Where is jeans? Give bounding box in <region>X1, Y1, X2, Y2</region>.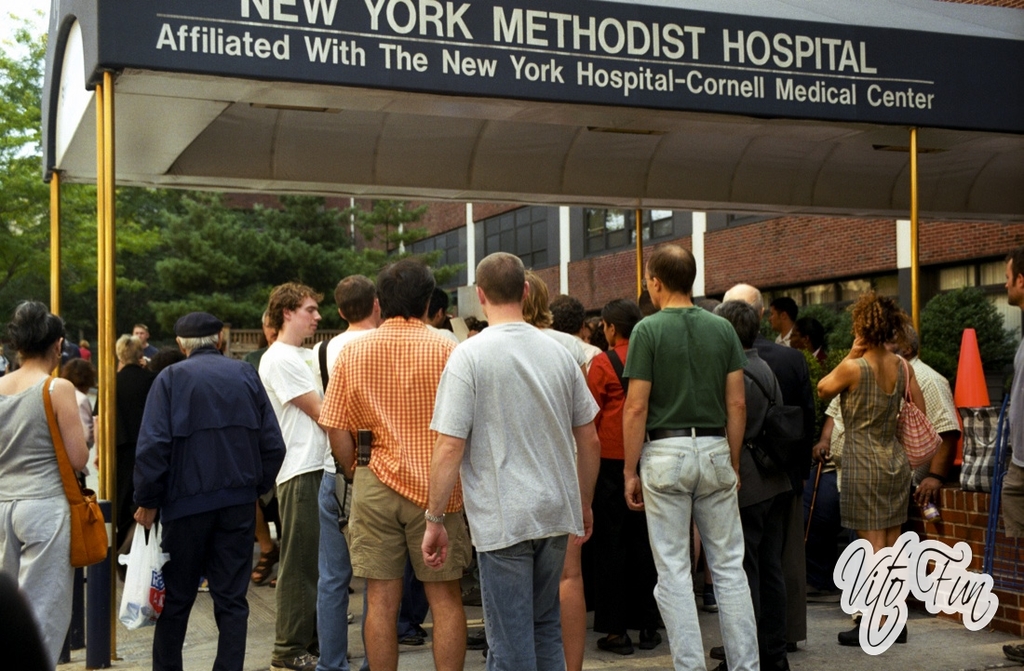
<region>308, 473, 392, 670</region>.
